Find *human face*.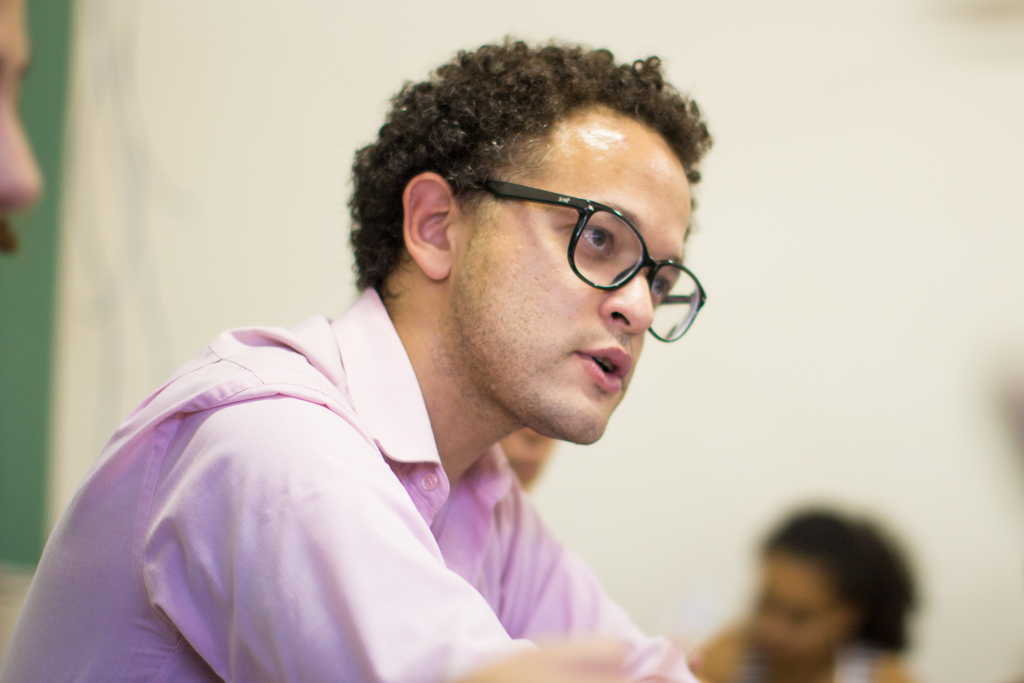
[x1=447, y1=115, x2=691, y2=448].
